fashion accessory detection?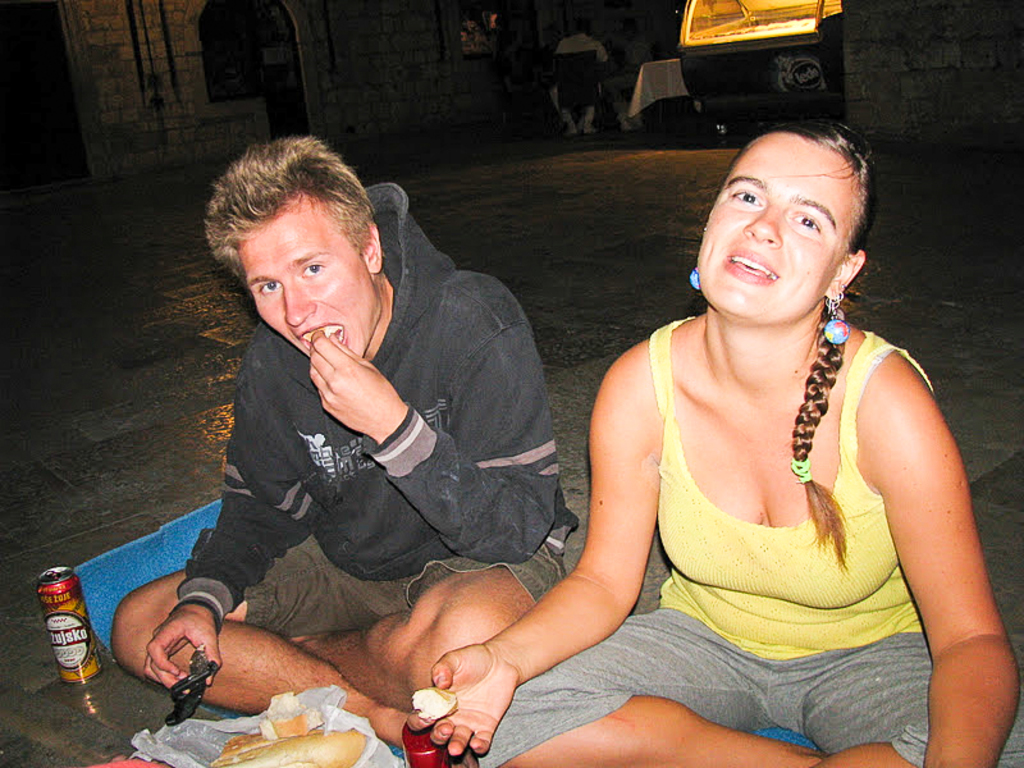
685/261/703/289
